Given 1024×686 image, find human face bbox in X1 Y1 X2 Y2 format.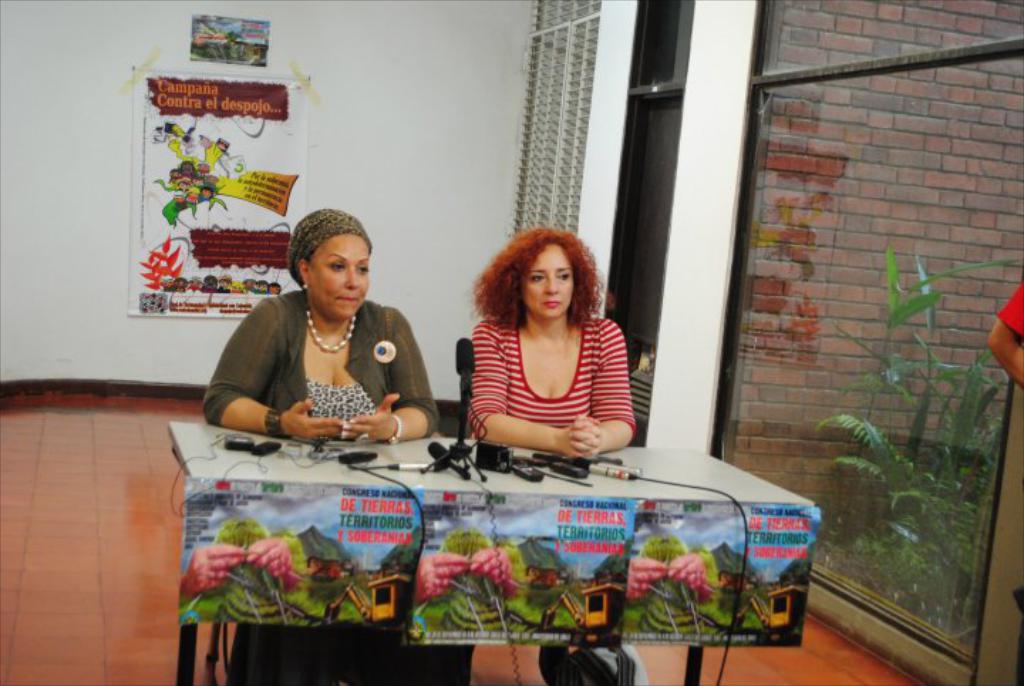
522 243 573 322.
